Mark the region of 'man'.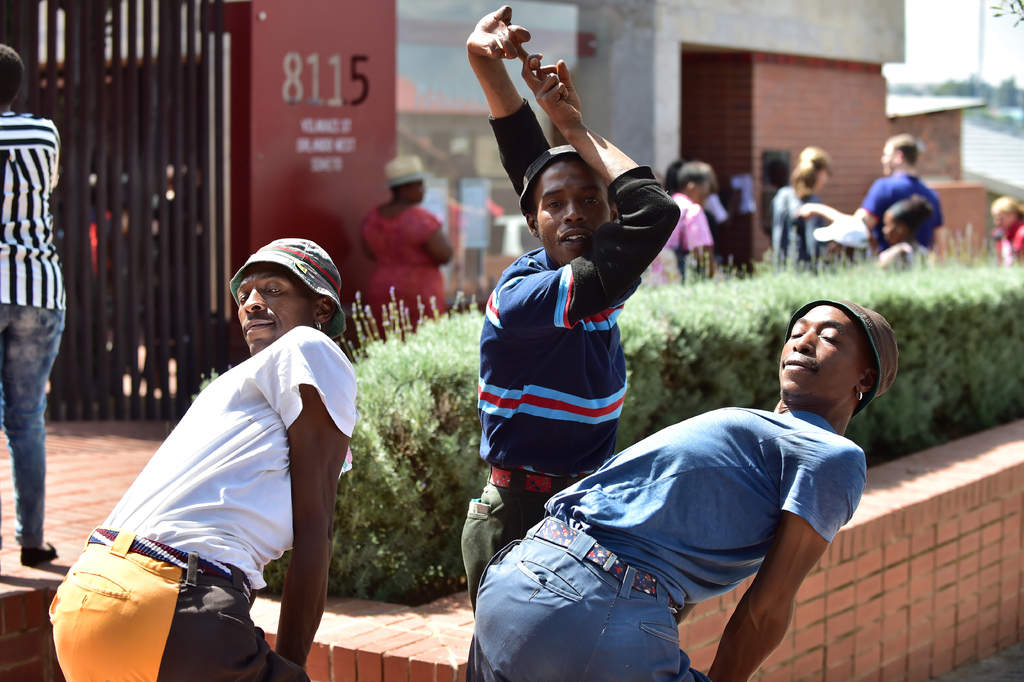
Region: 464,4,685,681.
